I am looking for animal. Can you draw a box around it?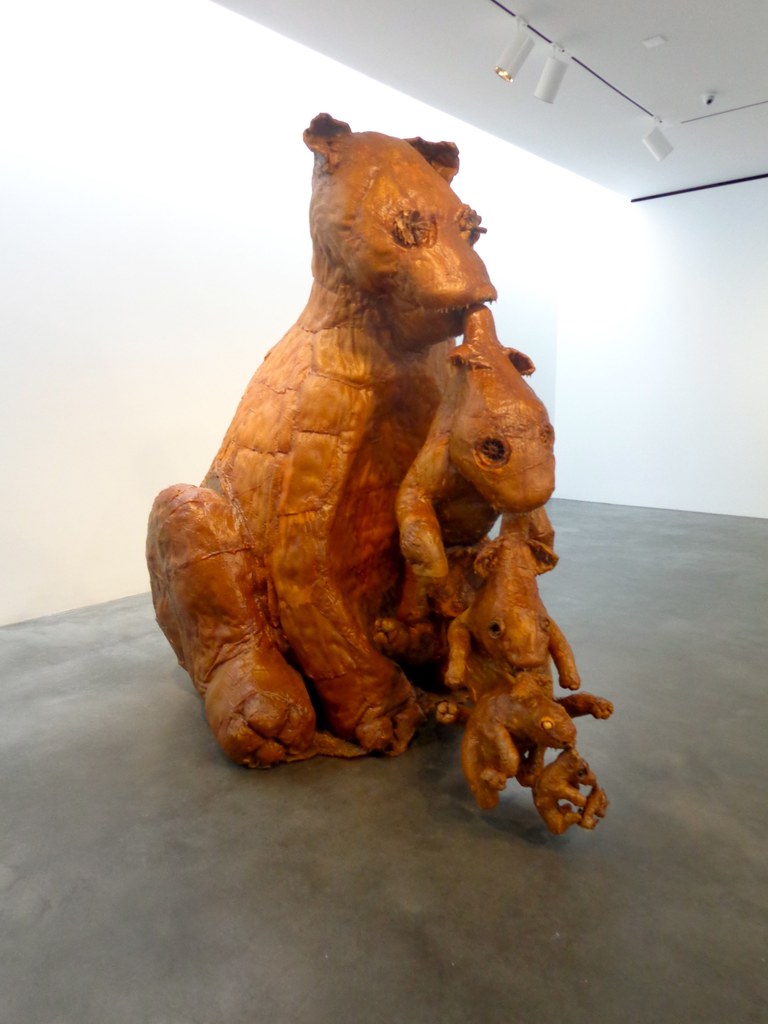
Sure, the bounding box is 375, 304, 557, 650.
